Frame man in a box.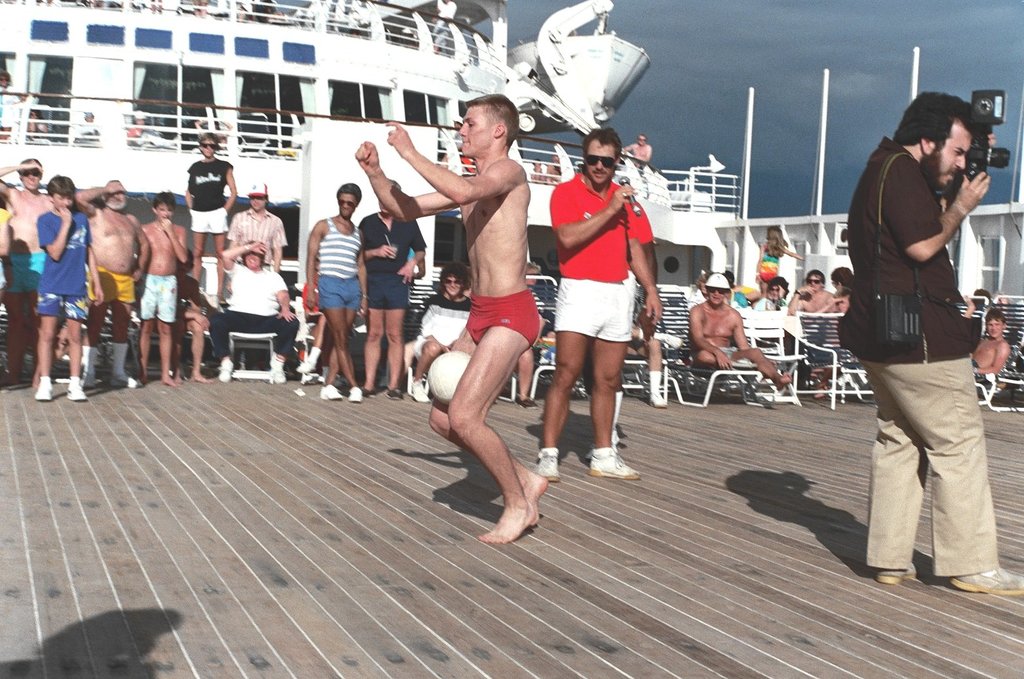
[220, 240, 294, 382].
